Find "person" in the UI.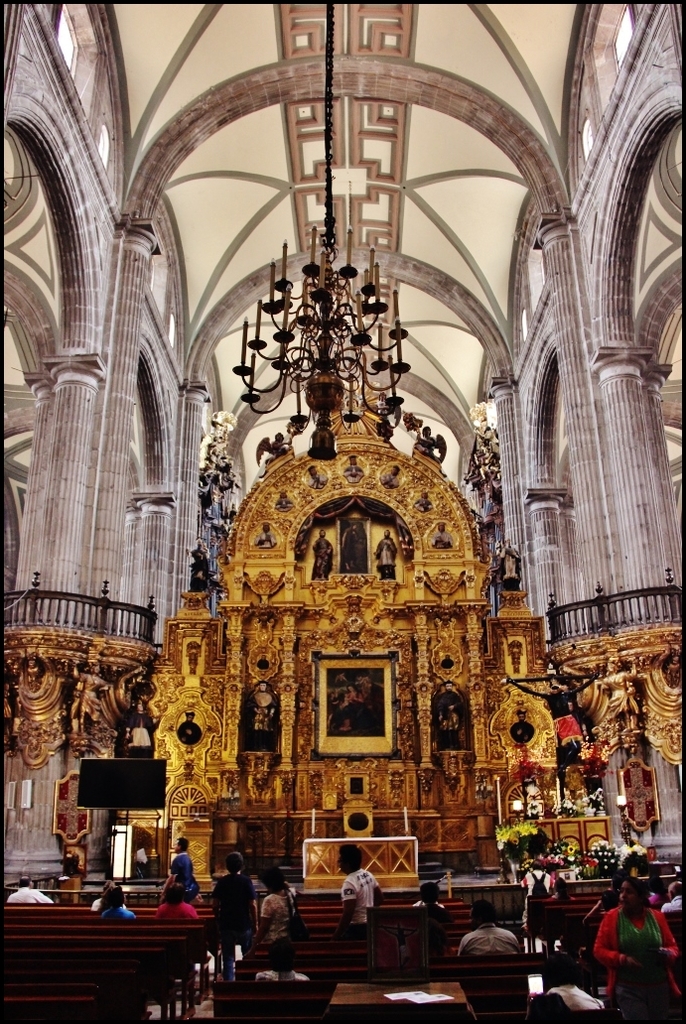
UI element at box(456, 920, 601, 1019).
